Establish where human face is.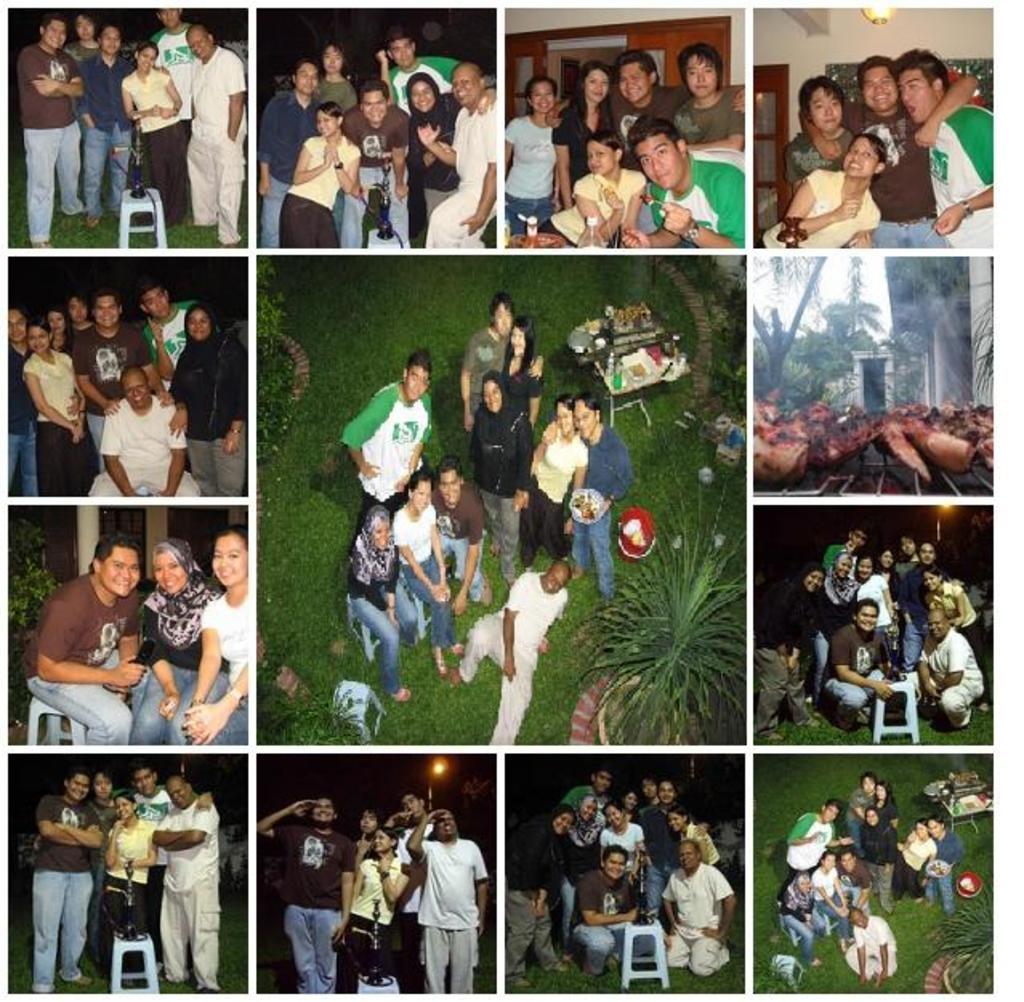
Established at x1=210, y1=539, x2=253, y2=579.
